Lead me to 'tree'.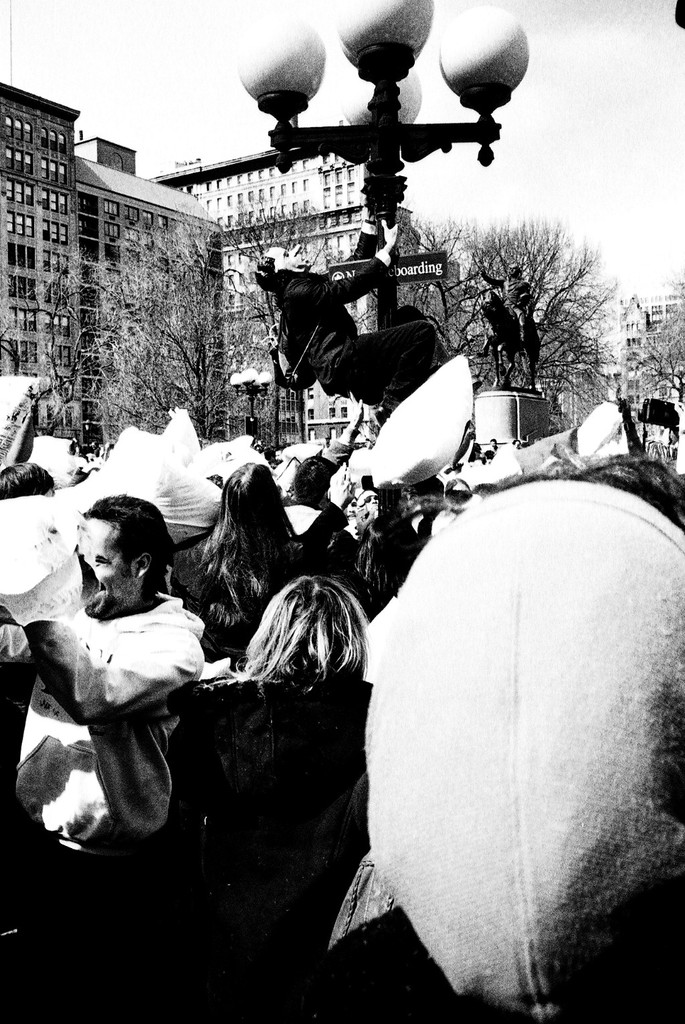
Lead to (x1=621, y1=300, x2=684, y2=405).
